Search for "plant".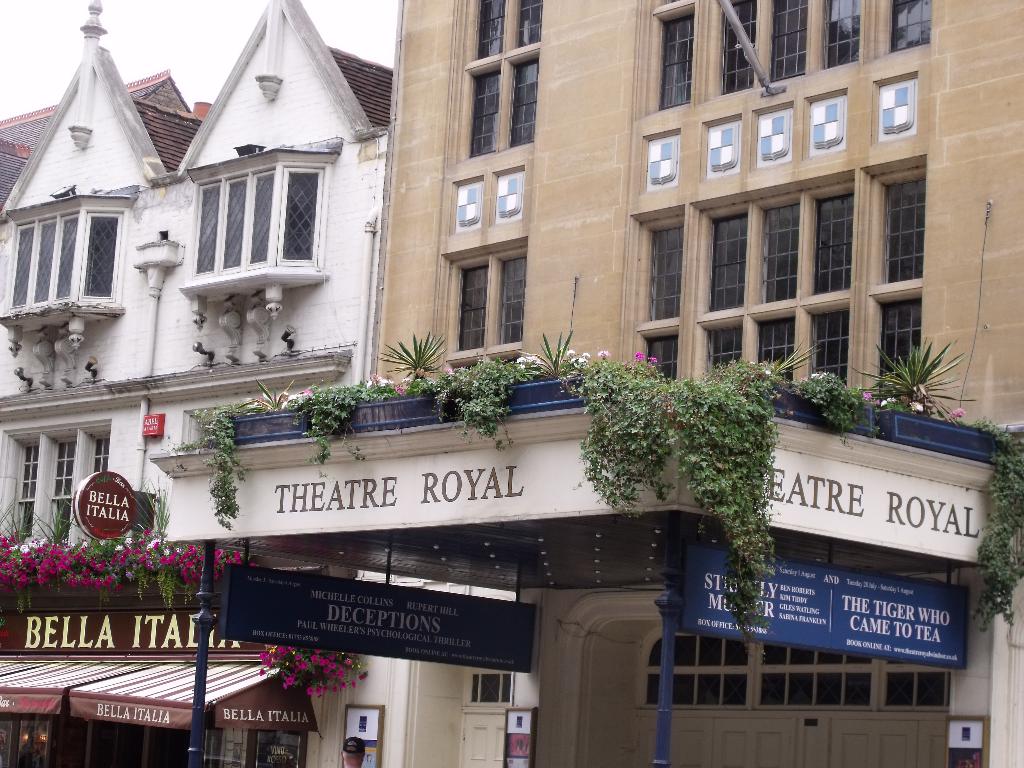
Found at {"left": 260, "top": 636, "right": 376, "bottom": 703}.
